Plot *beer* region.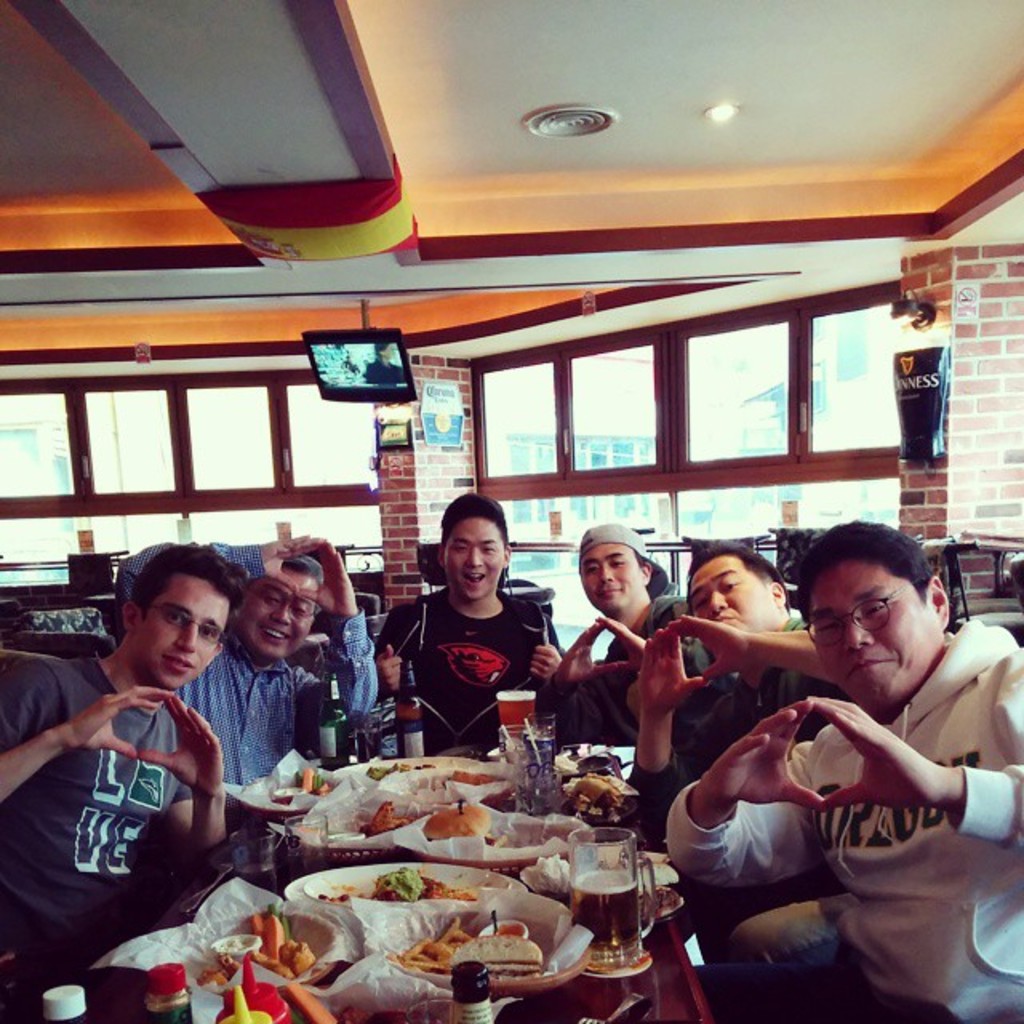
Plotted at bbox=(554, 829, 648, 966).
